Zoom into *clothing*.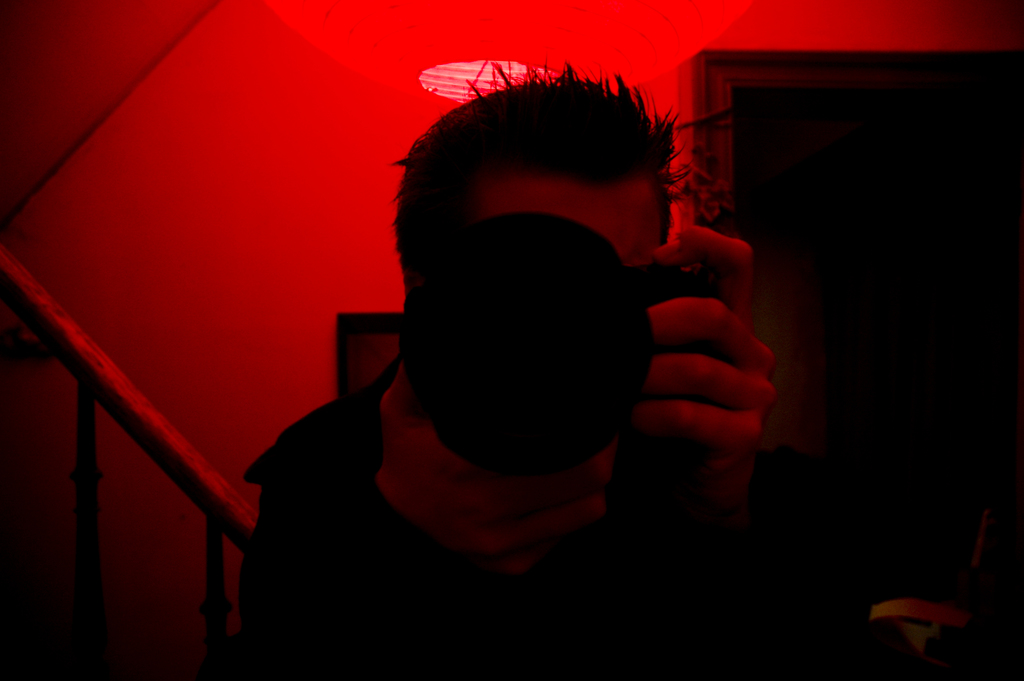
Zoom target: [232,390,888,680].
